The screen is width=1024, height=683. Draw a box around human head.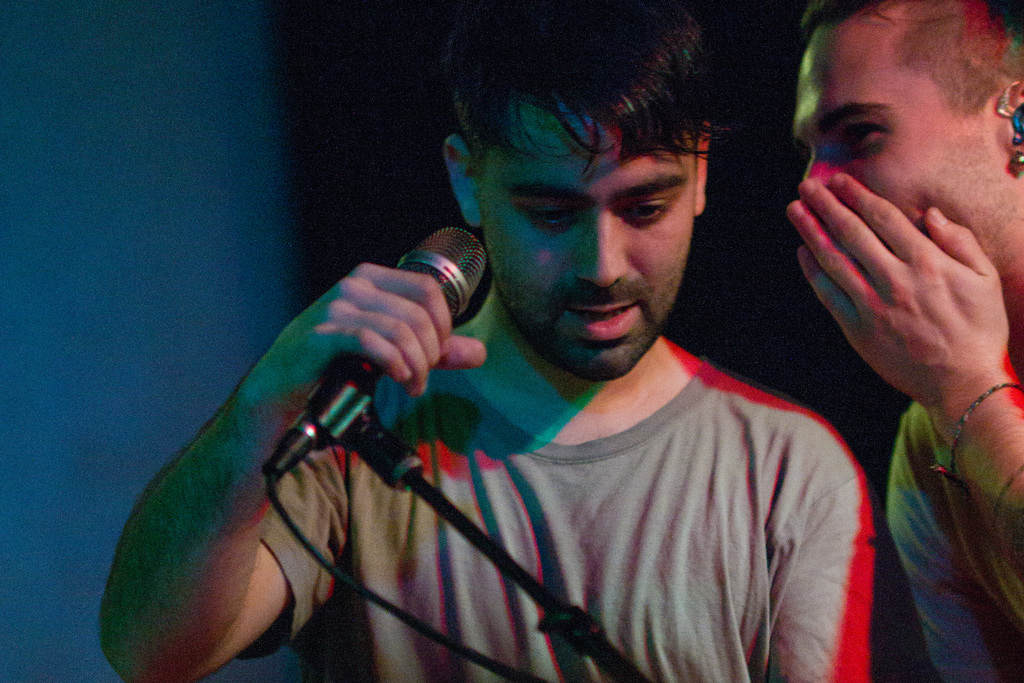
<region>776, 0, 1023, 362</region>.
